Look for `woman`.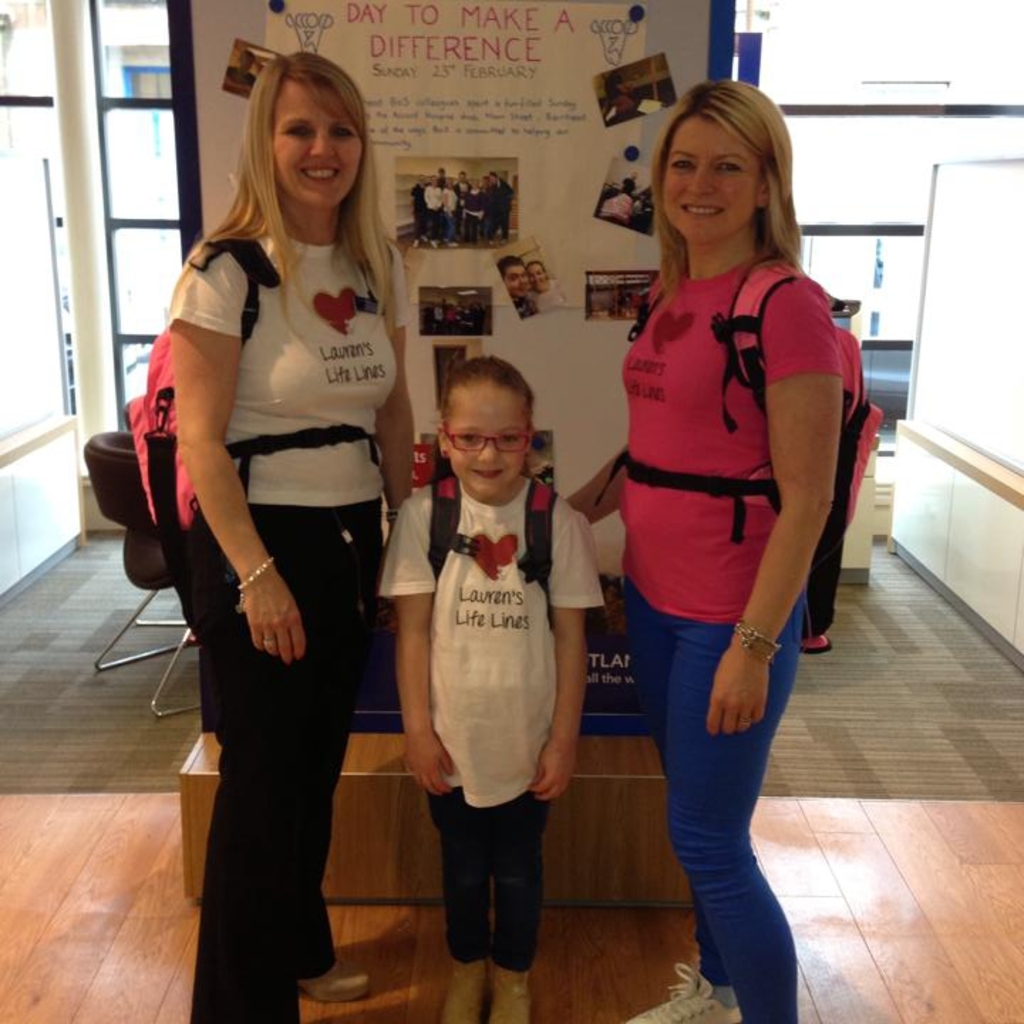
Found: [156, 40, 421, 1023].
